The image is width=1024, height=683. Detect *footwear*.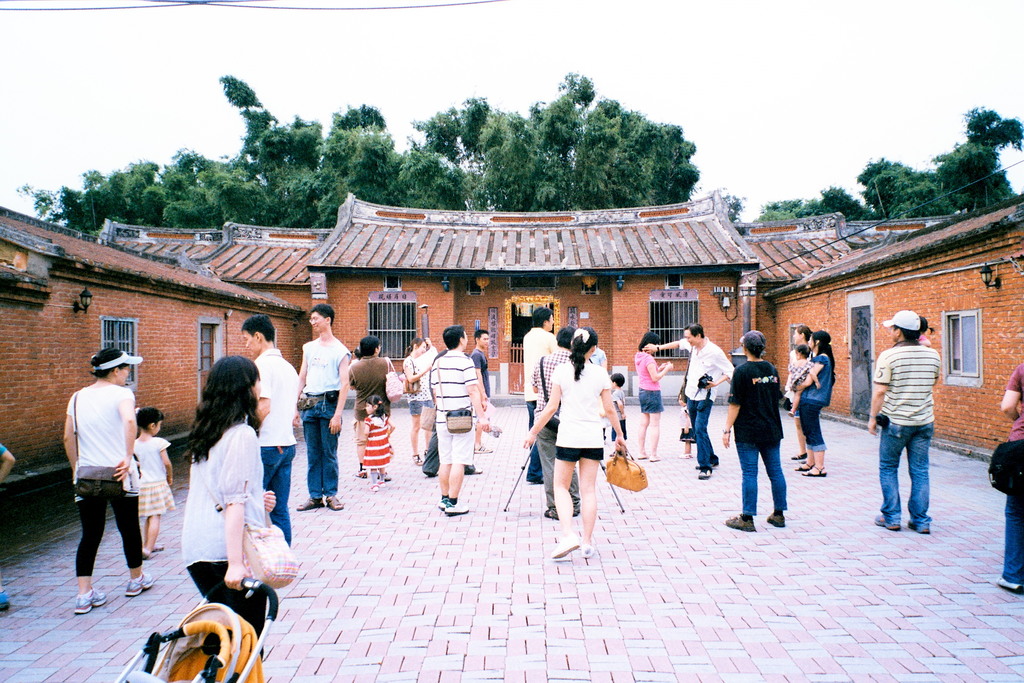
Detection: box=[790, 451, 804, 461].
